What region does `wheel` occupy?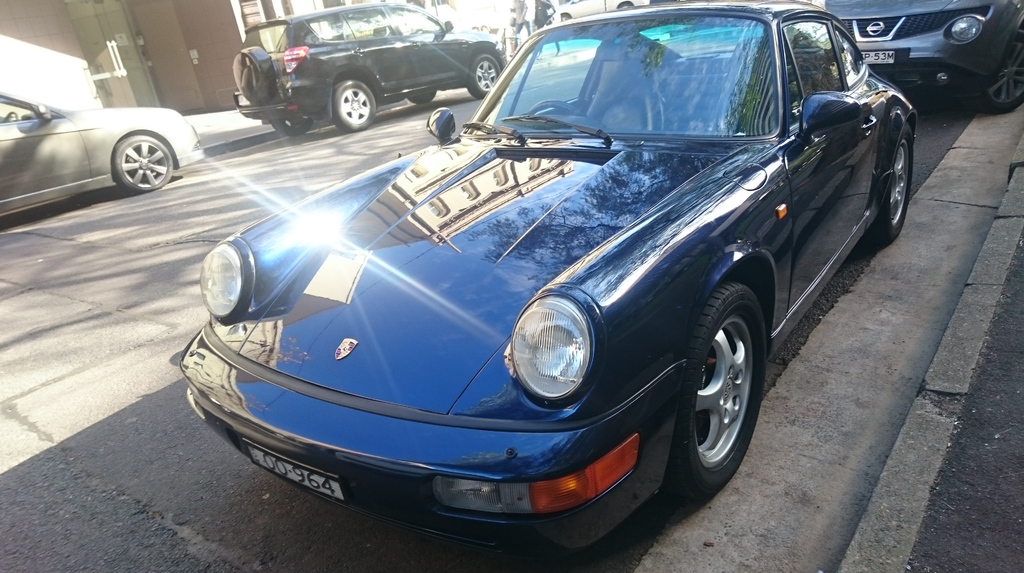
{"x1": 868, "y1": 126, "x2": 917, "y2": 251}.
